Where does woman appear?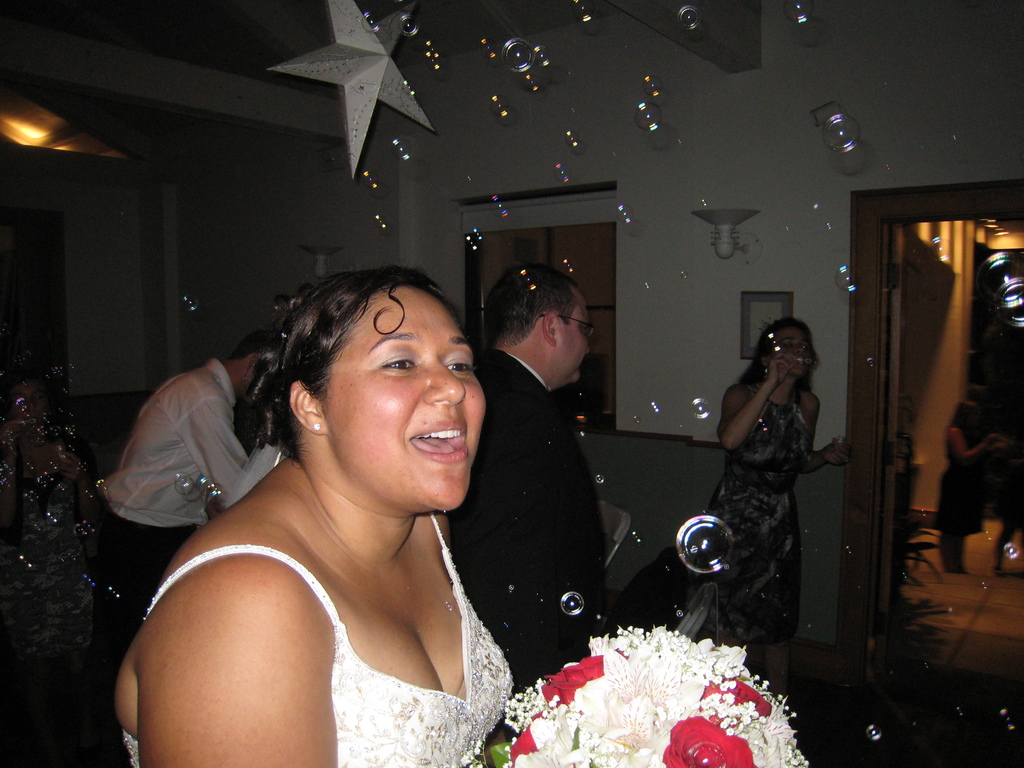
Appears at BBox(0, 365, 109, 767).
